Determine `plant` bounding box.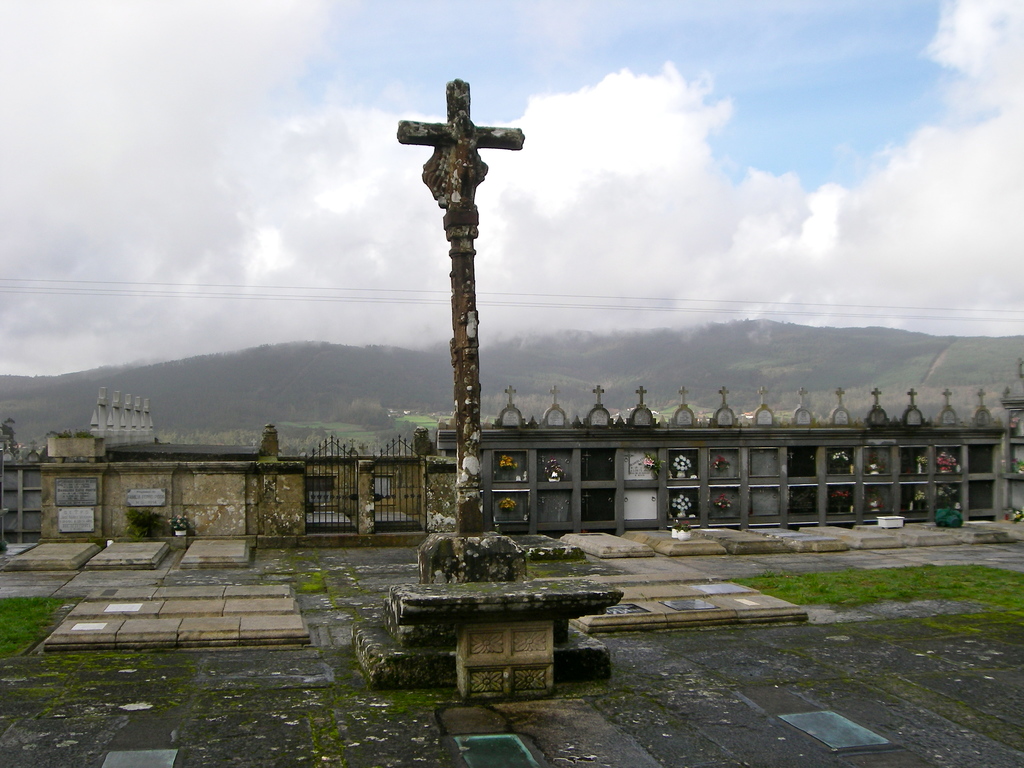
Determined: 716:494:726:504.
